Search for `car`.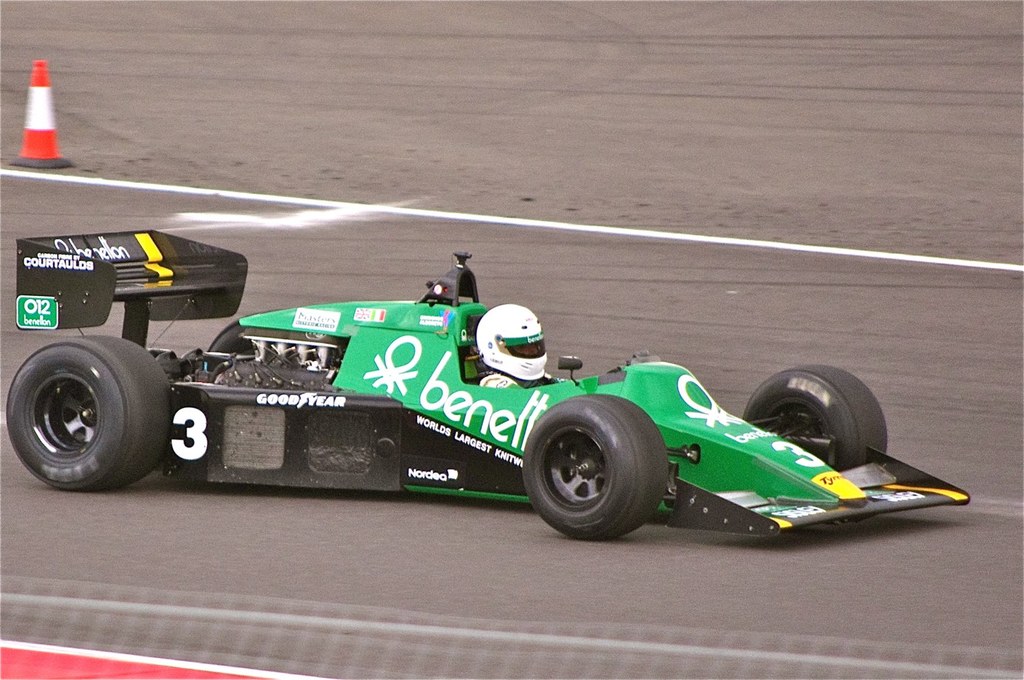
Found at rect(1, 229, 980, 536).
